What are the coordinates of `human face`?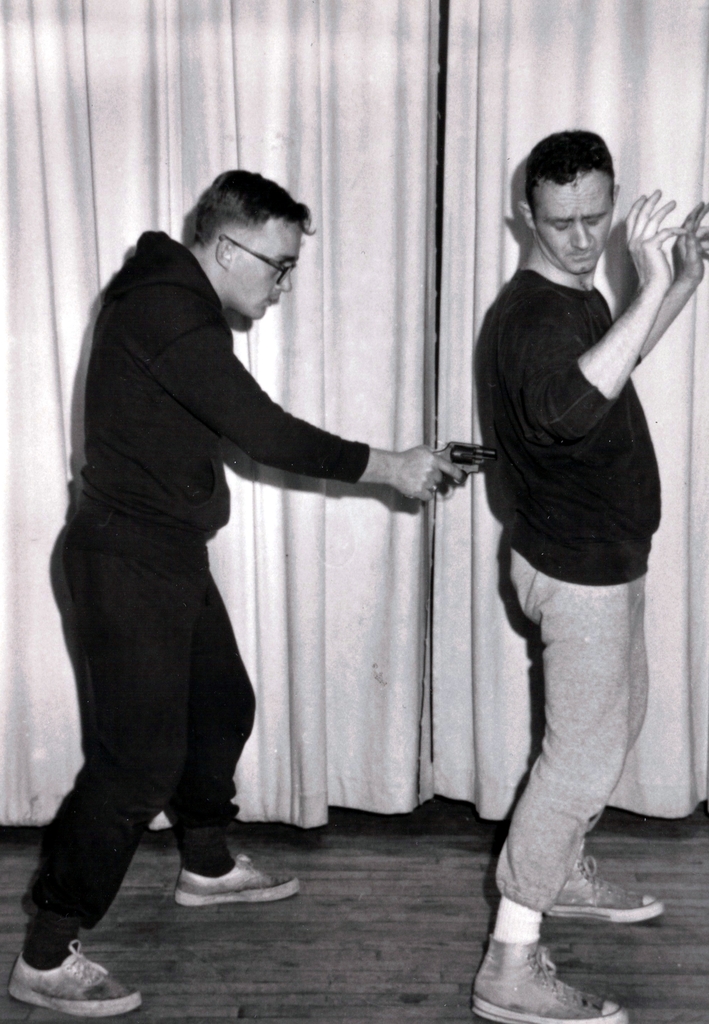
<box>538,172,612,275</box>.
